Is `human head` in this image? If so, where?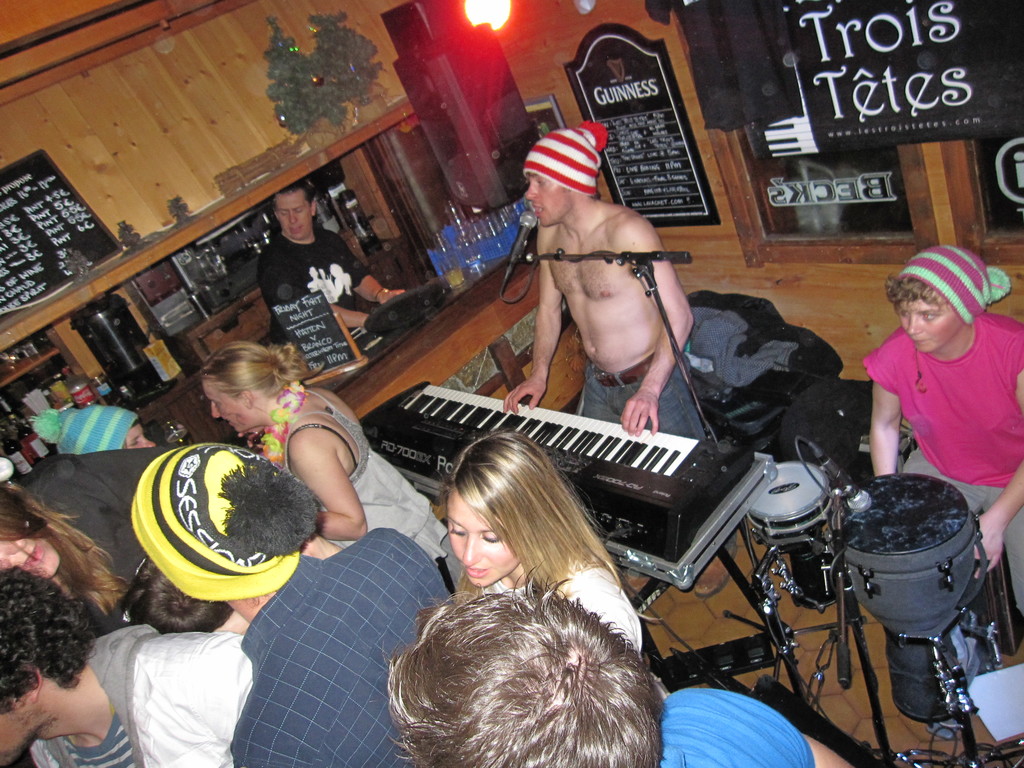
Yes, at x1=524 y1=120 x2=611 y2=226.
